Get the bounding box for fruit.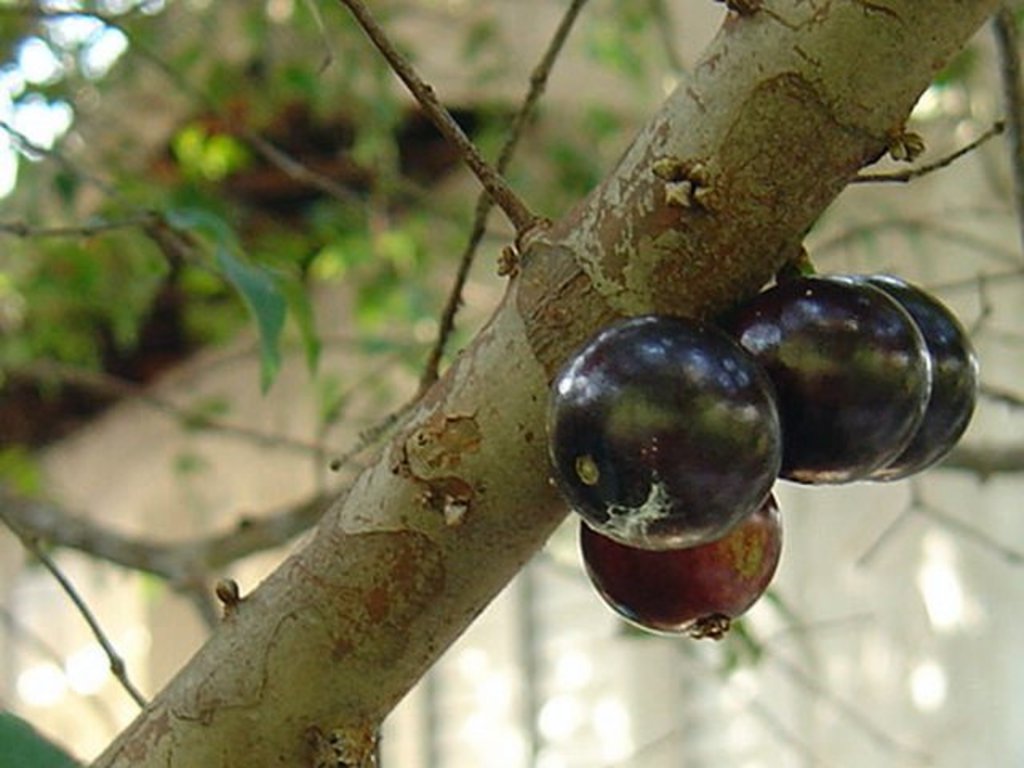
bbox=[725, 274, 933, 486].
